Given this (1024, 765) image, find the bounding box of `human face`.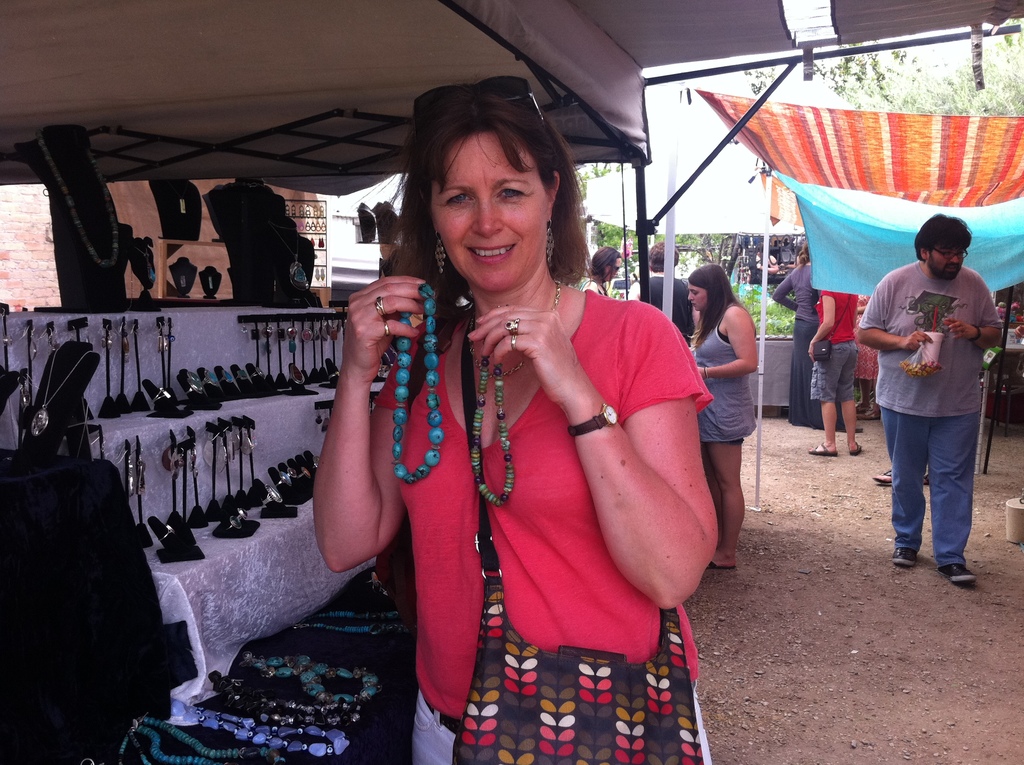
<region>427, 132, 535, 278</region>.
